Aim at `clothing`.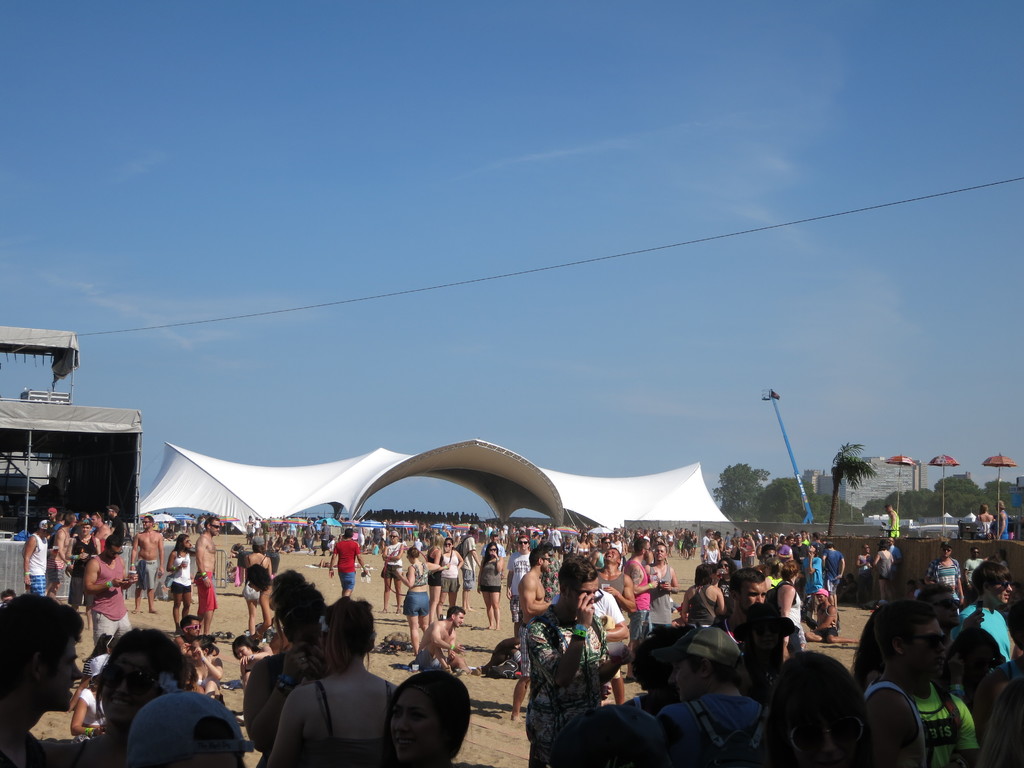
Aimed at 922,559,959,595.
